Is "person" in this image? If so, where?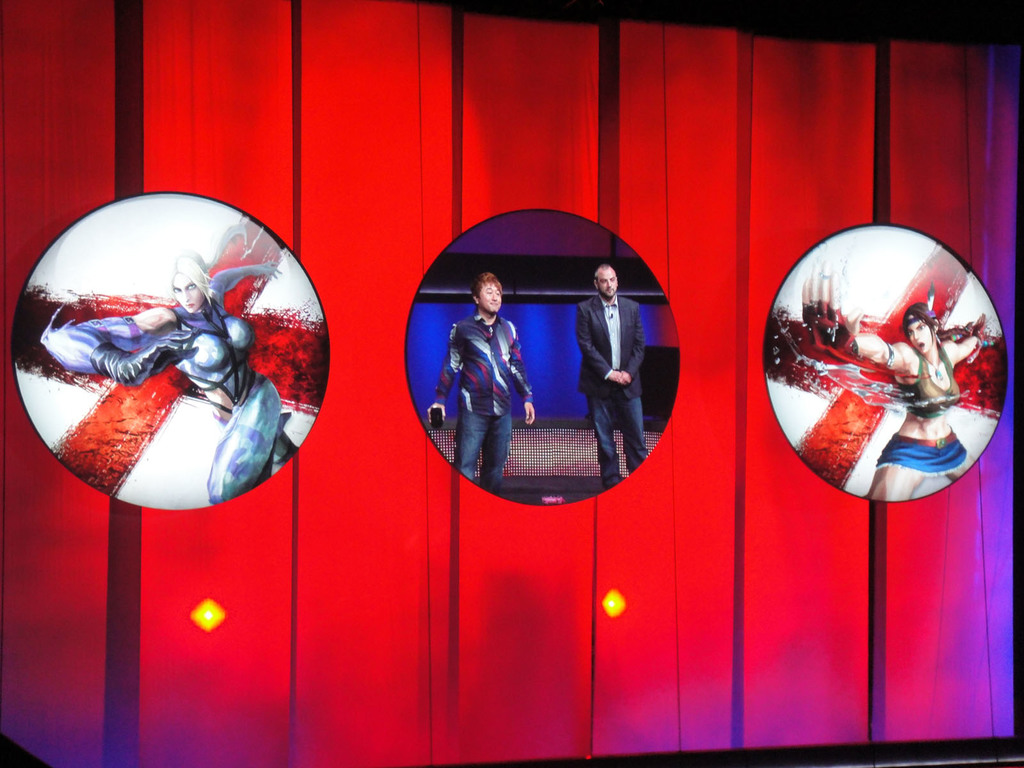
Yes, at <bbox>575, 264, 644, 490</bbox>.
